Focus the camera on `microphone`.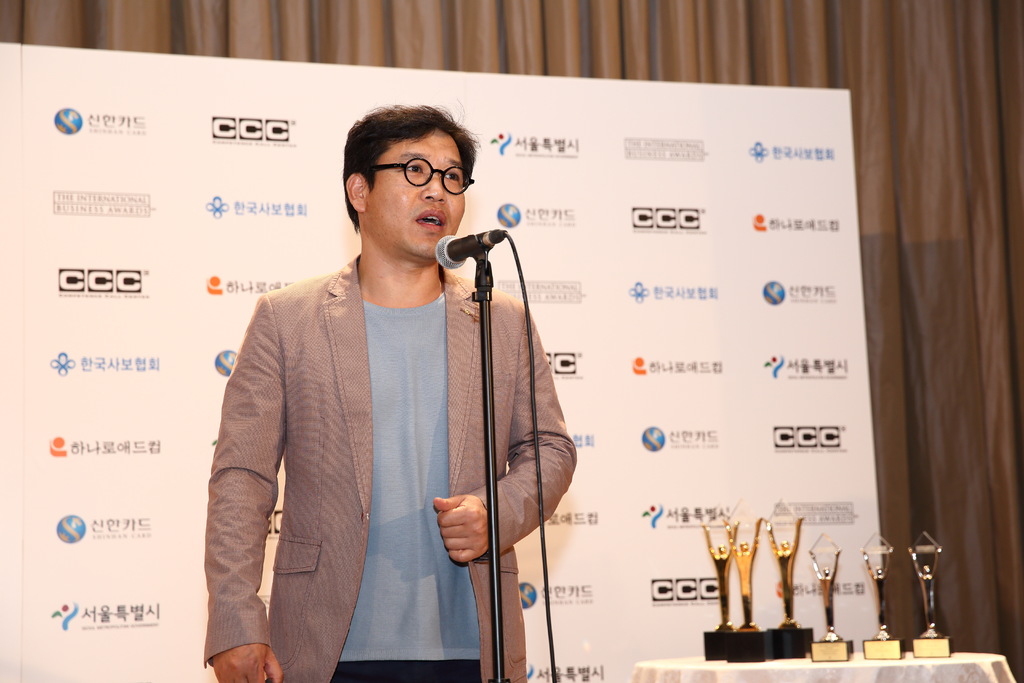
Focus region: l=428, t=226, r=525, b=284.
